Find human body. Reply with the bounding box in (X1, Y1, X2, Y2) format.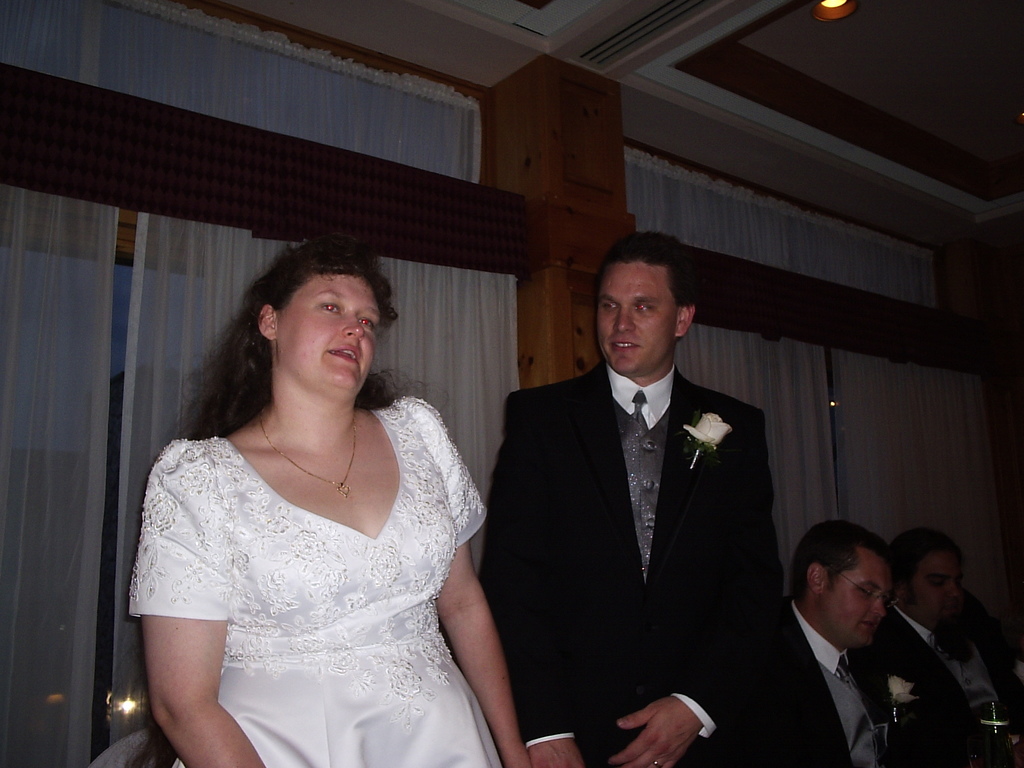
(479, 232, 776, 767).
